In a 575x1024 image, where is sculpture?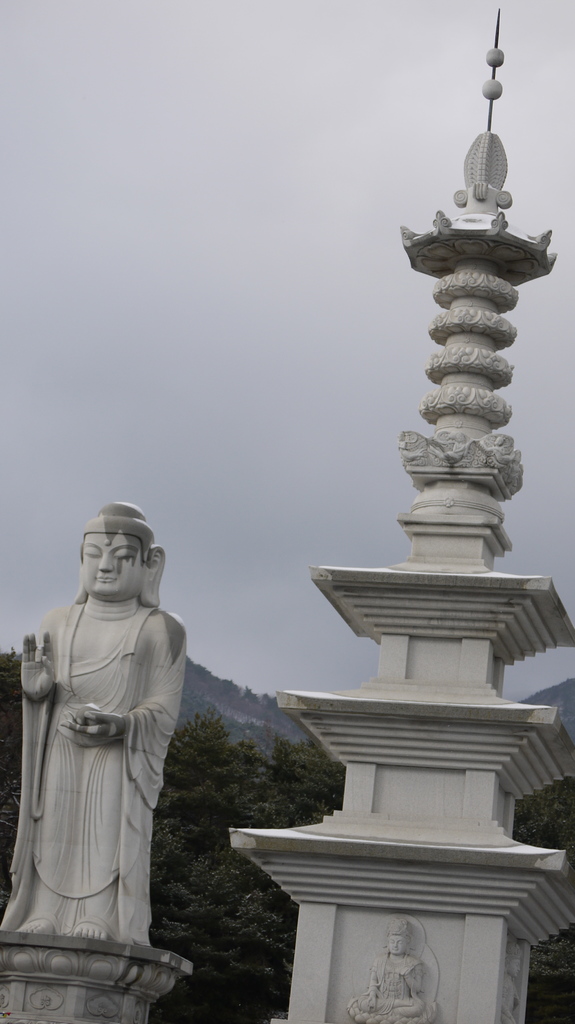
[x1=8, y1=501, x2=189, y2=1002].
